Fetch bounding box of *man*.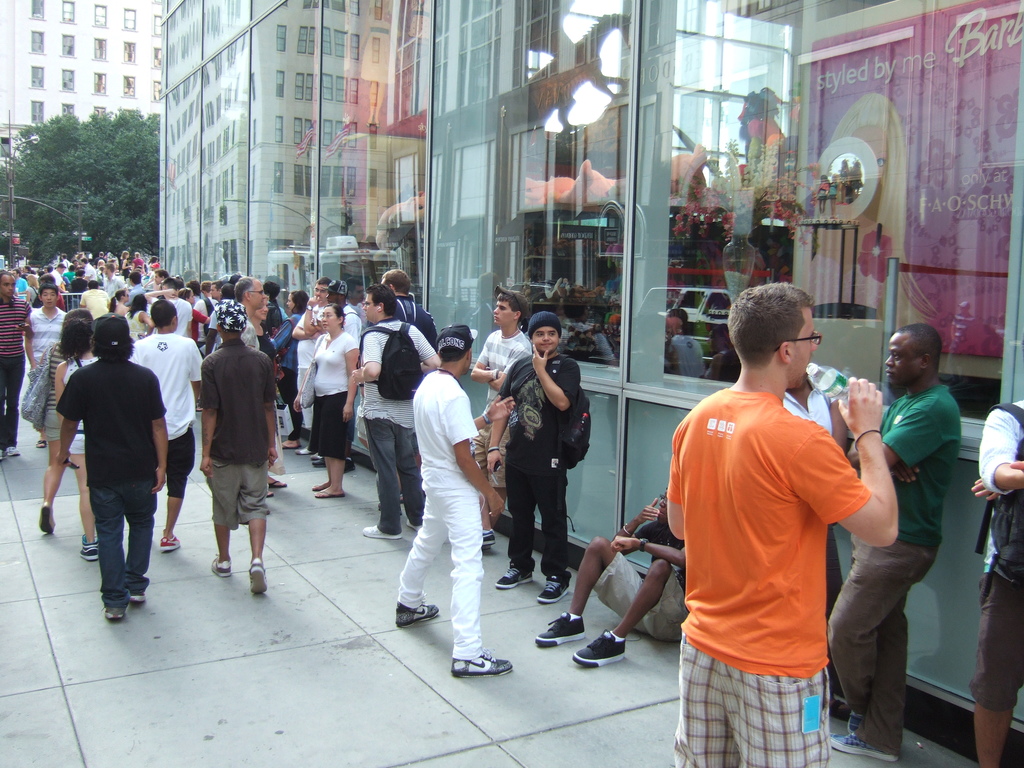
Bbox: {"x1": 210, "y1": 279, "x2": 225, "y2": 308}.
